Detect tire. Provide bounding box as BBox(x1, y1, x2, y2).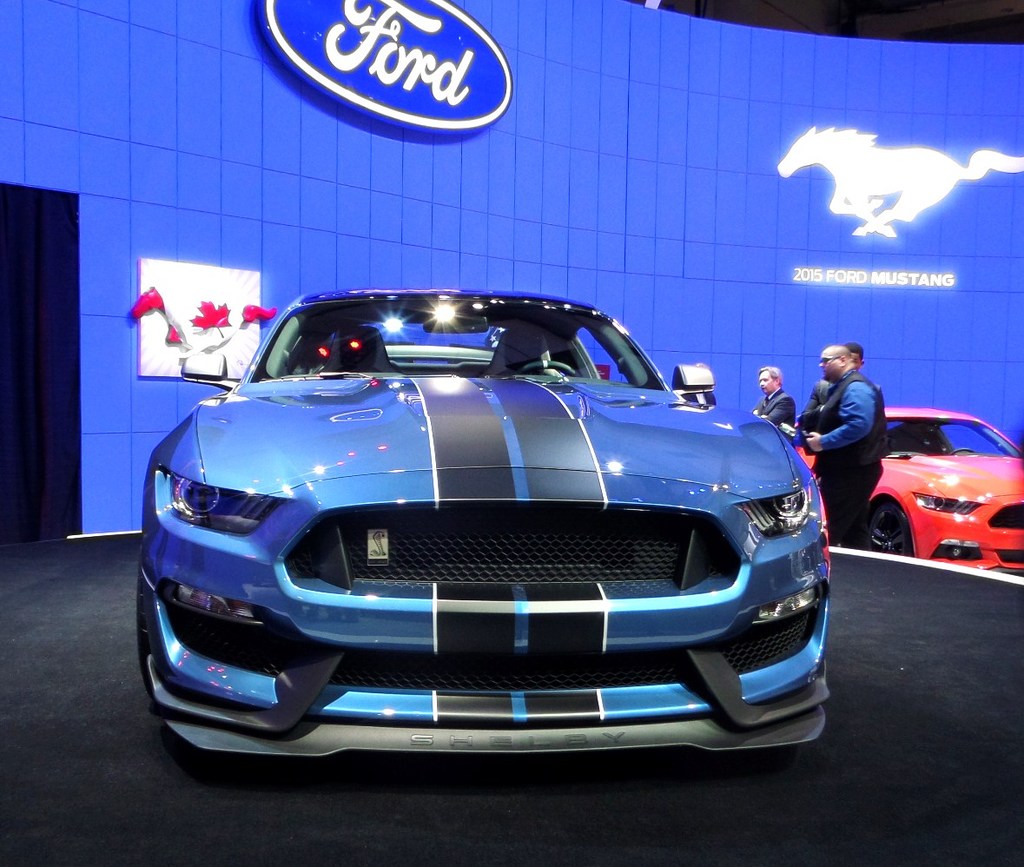
BBox(869, 496, 907, 559).
